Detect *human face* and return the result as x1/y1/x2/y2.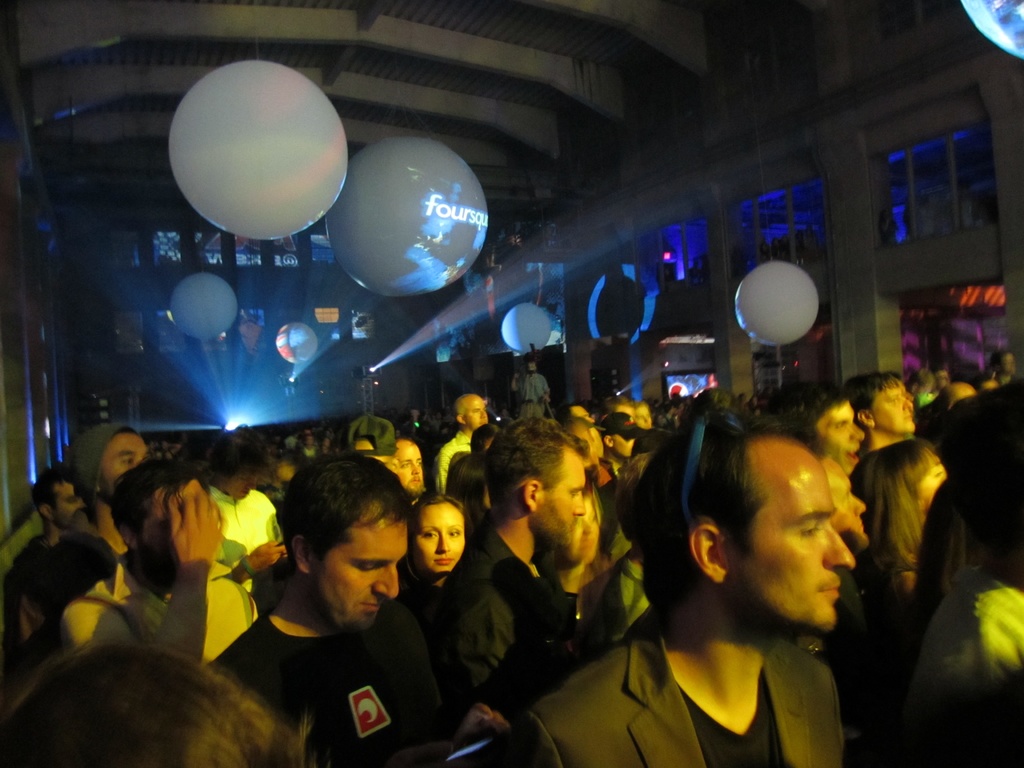
556/507/604/556.
